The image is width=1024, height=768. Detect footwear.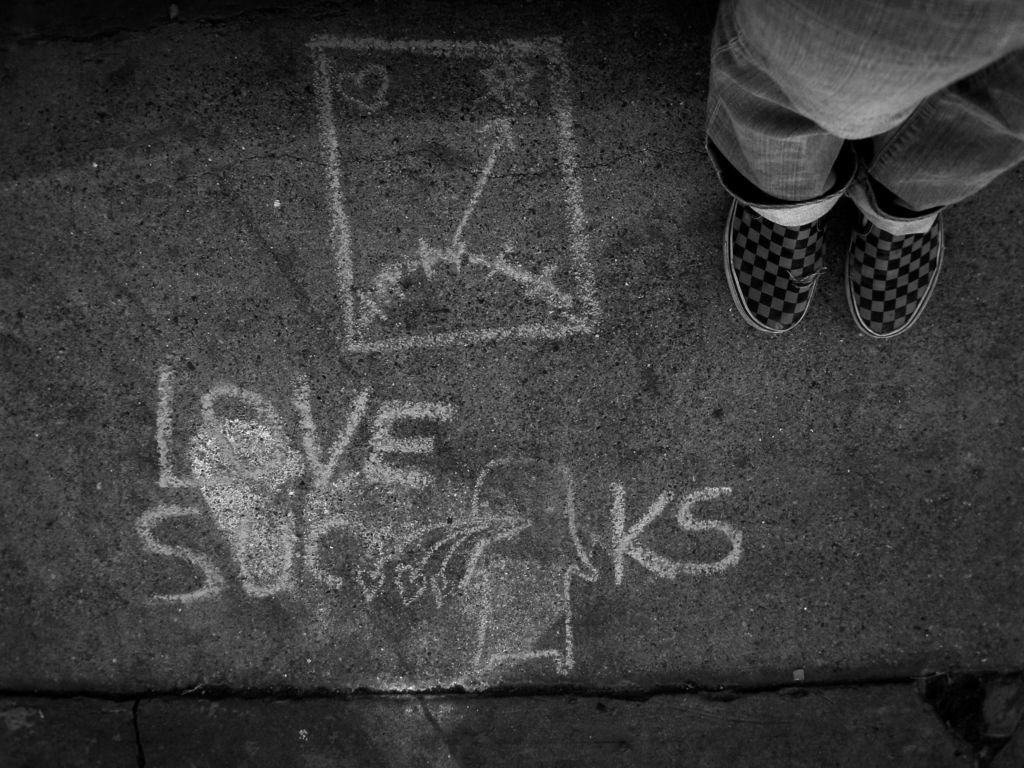
Detection: BBox(735, 146, 947, 351).
